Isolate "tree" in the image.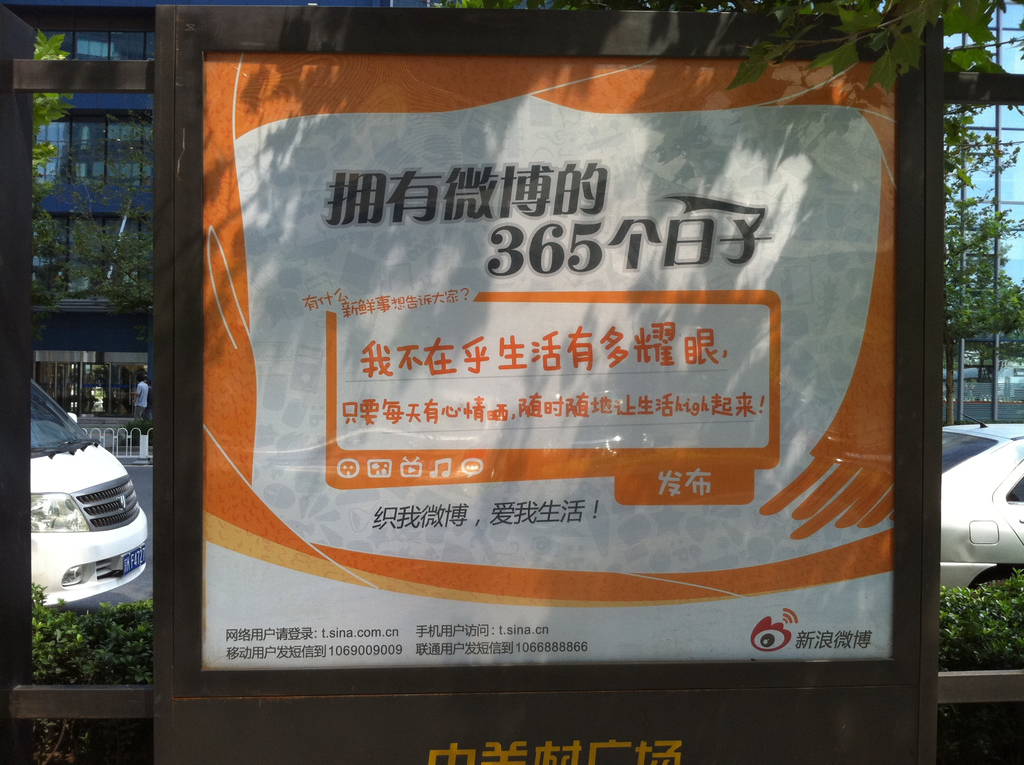
Isolated region: rect(24, 28, 79, 187).
